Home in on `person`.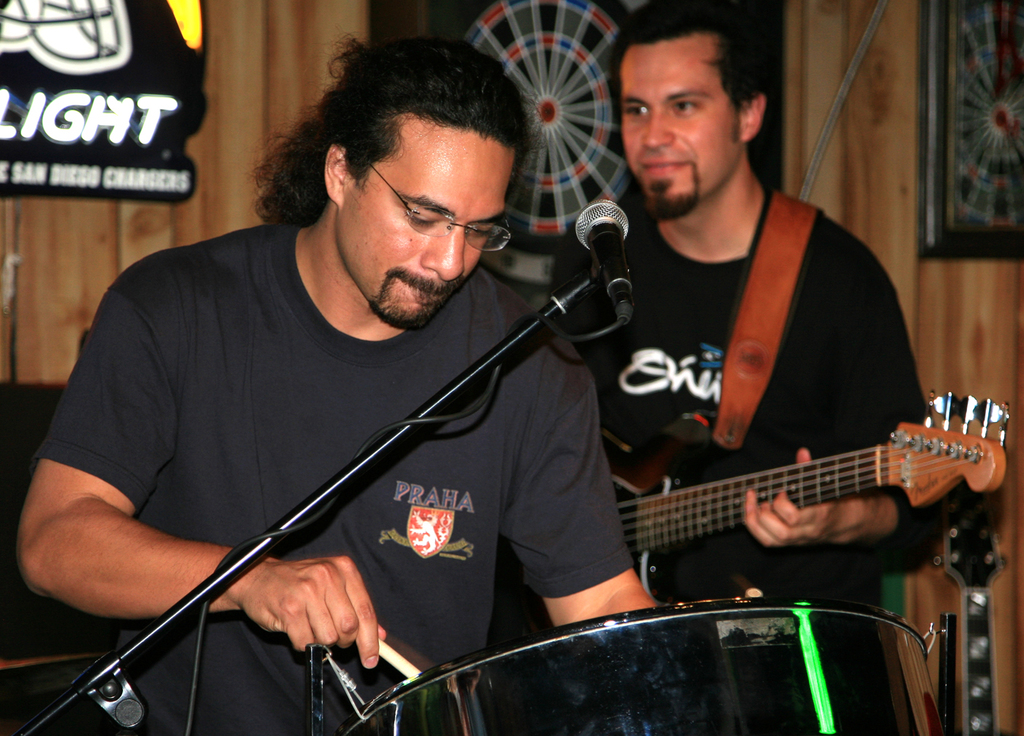
Homed in at (13, 35, 673, 735).
